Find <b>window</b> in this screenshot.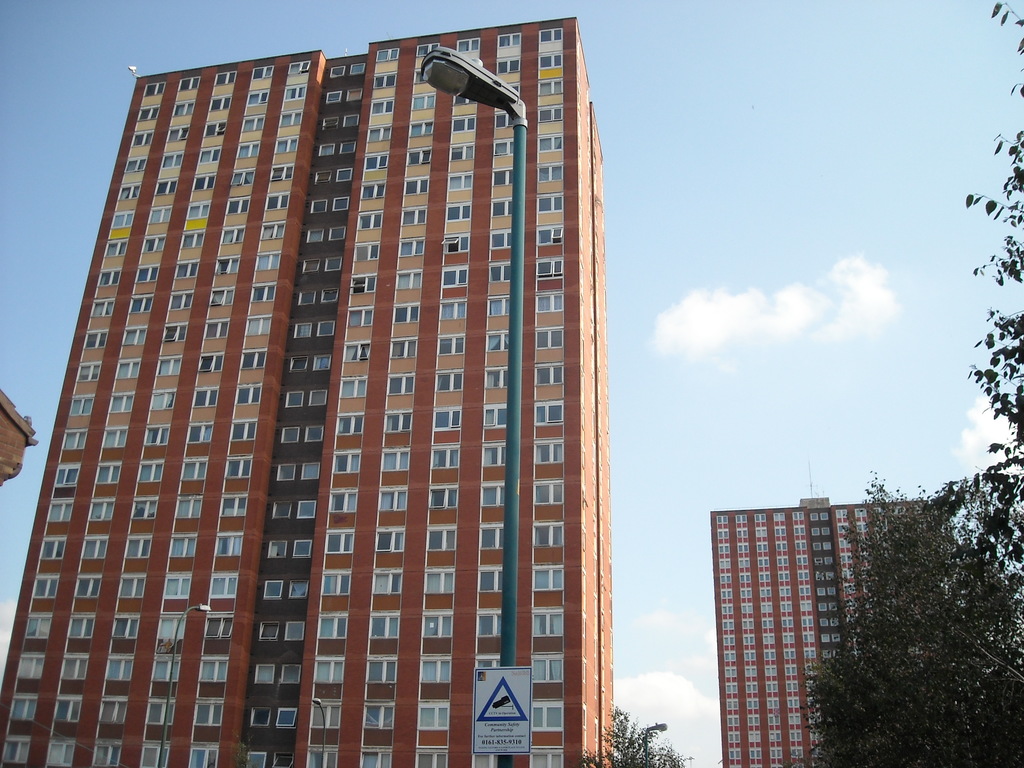
The bounding box for <b>window</b> is region(307, 426, 321, 440).
